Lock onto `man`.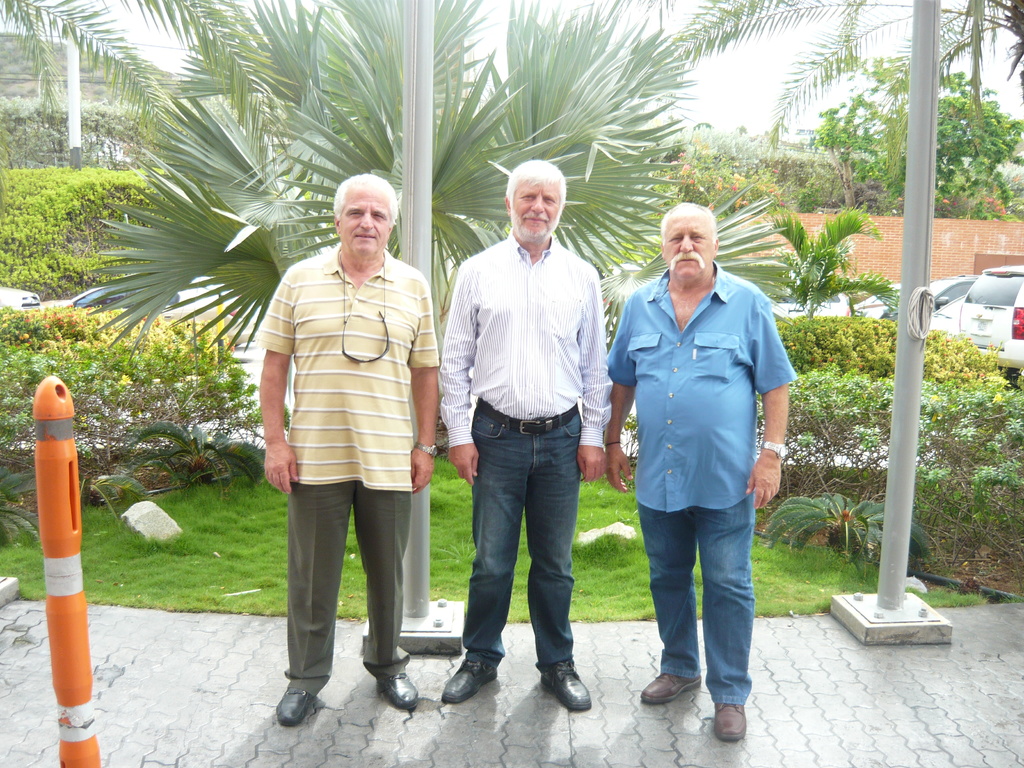
Locked: BBox(250, 172, 440, 738).
